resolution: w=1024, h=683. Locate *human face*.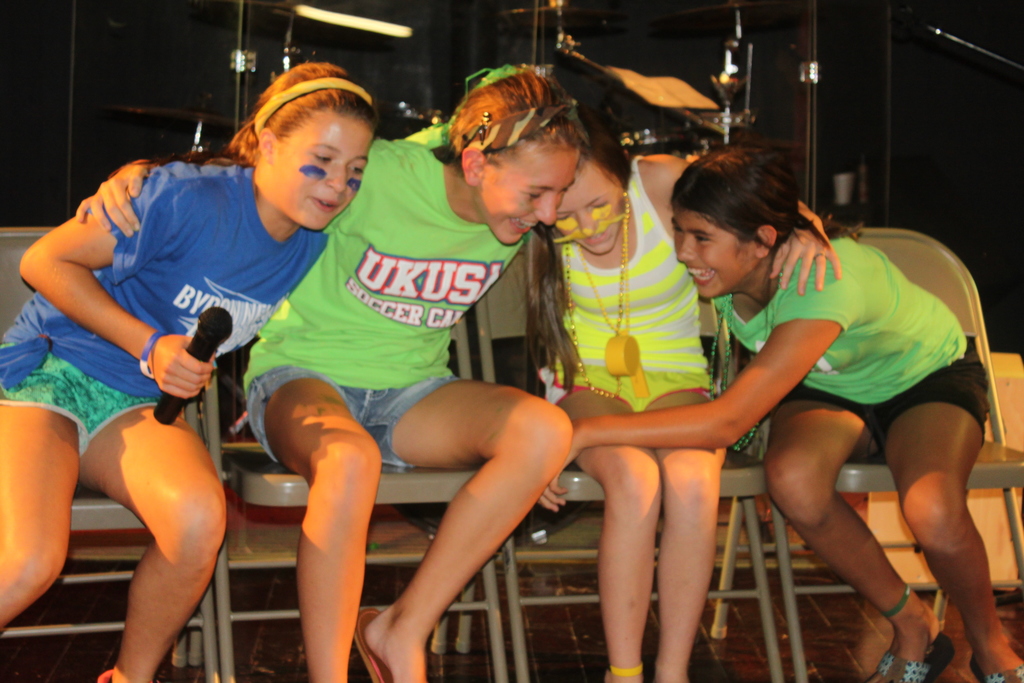
(478, 137, 575, 245).
